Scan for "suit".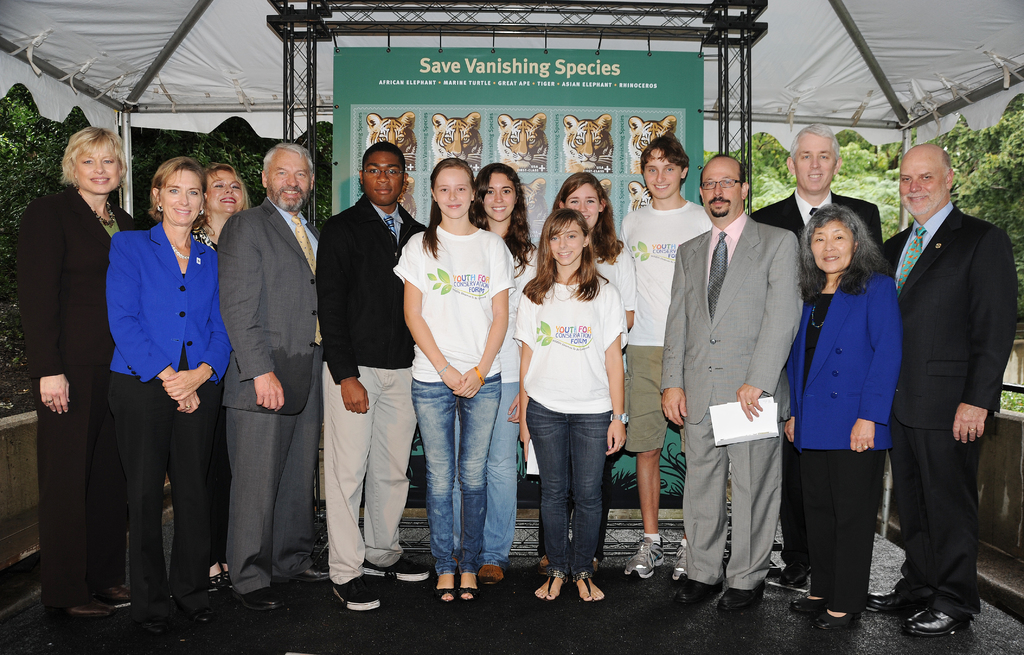
Scan result: region(672, 144, 806, 603).
